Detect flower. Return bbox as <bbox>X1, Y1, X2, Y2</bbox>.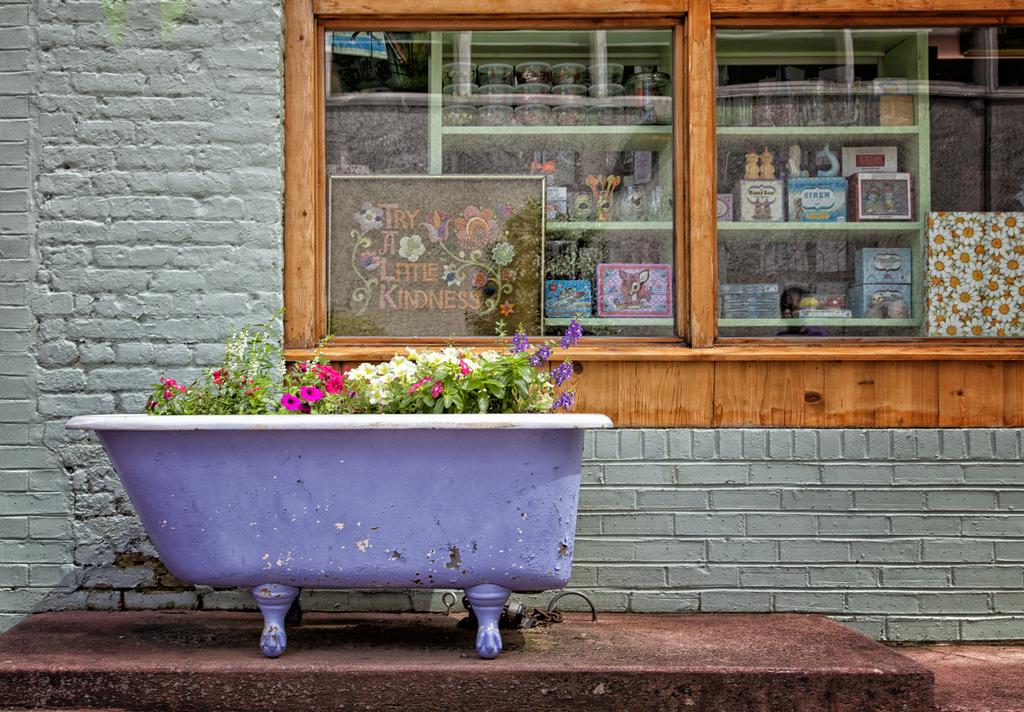
<bbox>431, 382, 444, 397</bbox>.
